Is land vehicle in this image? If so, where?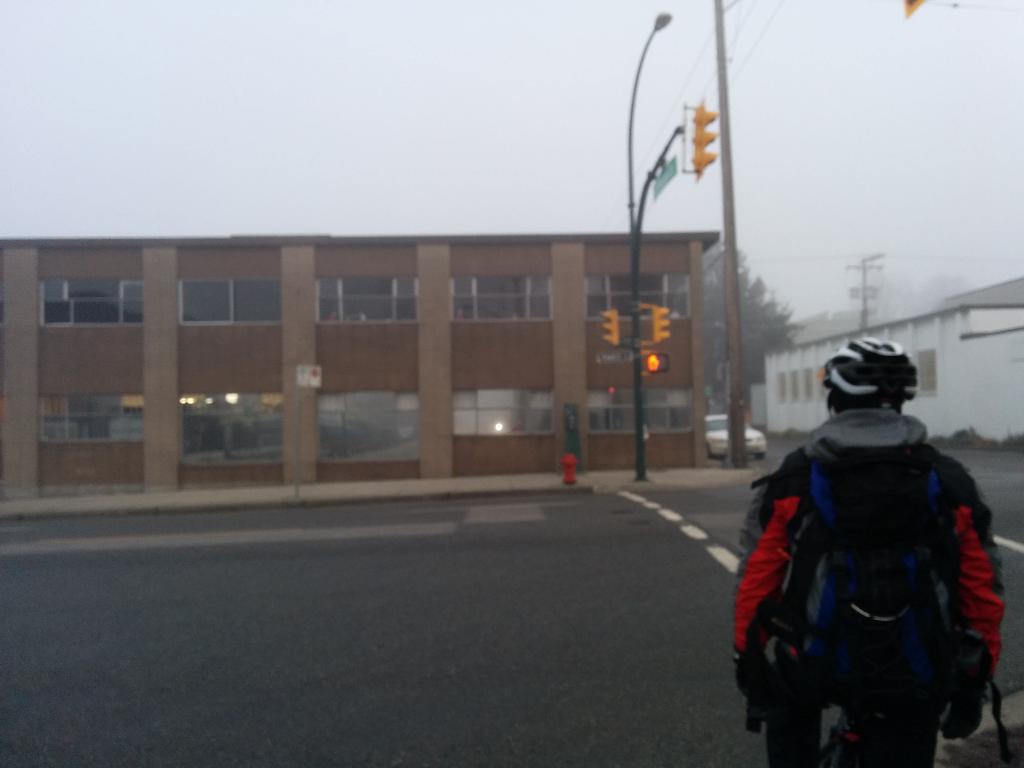
Yes, at crop(707, 413, 765, 456).
